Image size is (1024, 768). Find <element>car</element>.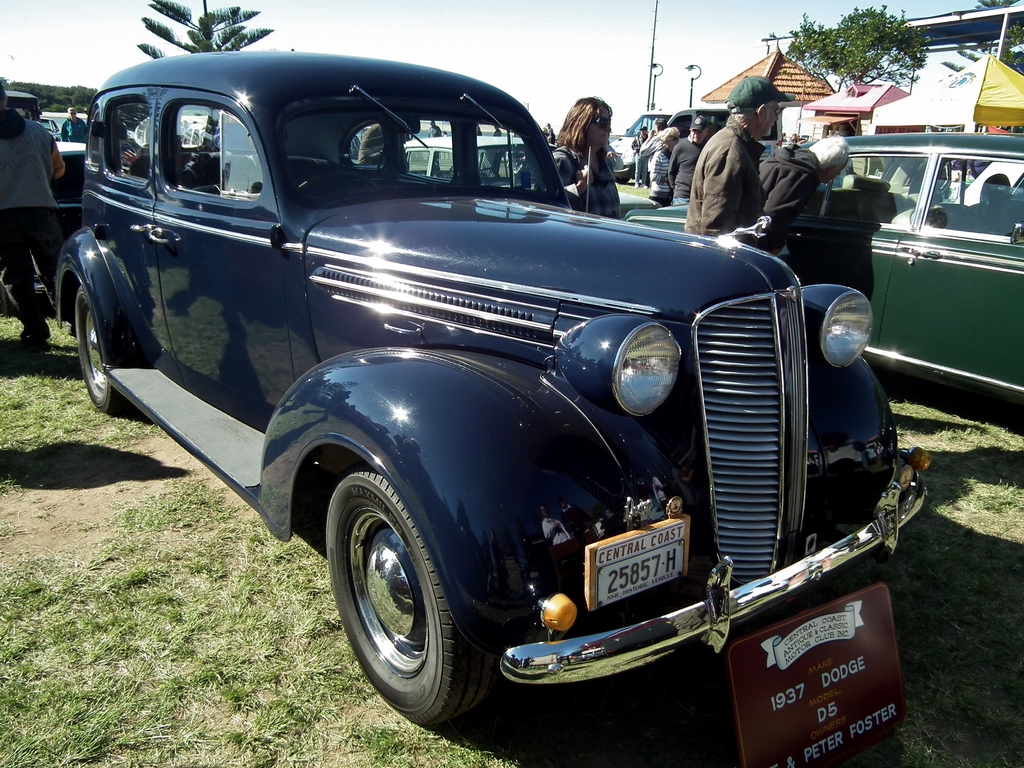
{"x1": 180, "y1": 111, "x2": 211, "y2": 150}.
